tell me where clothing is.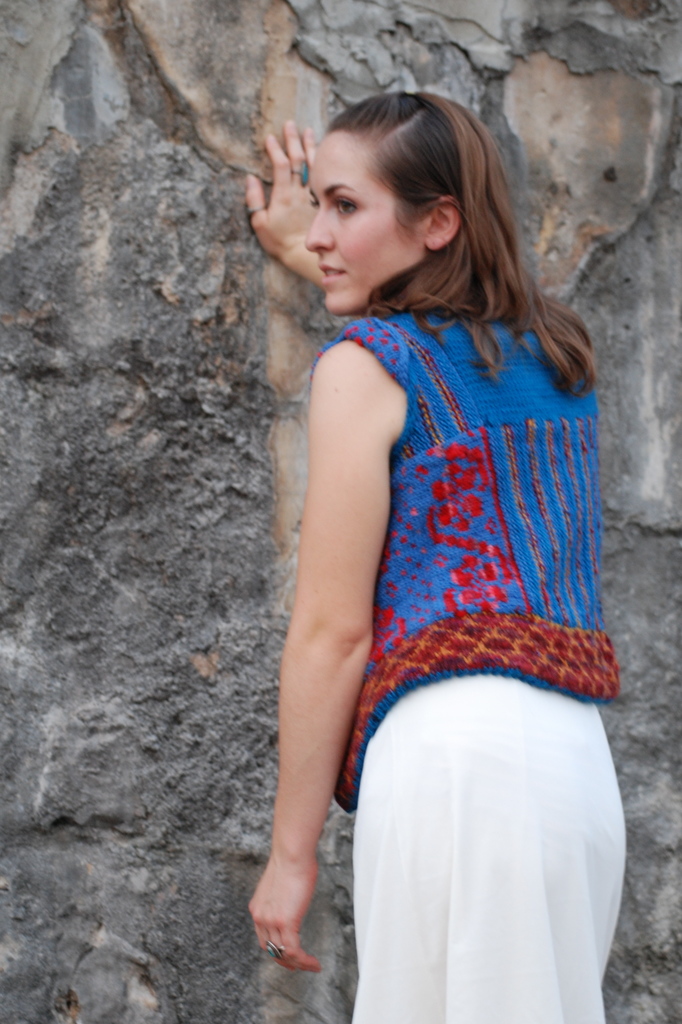
clothing is at (left=330, top=309, right=621, bottom=818).
